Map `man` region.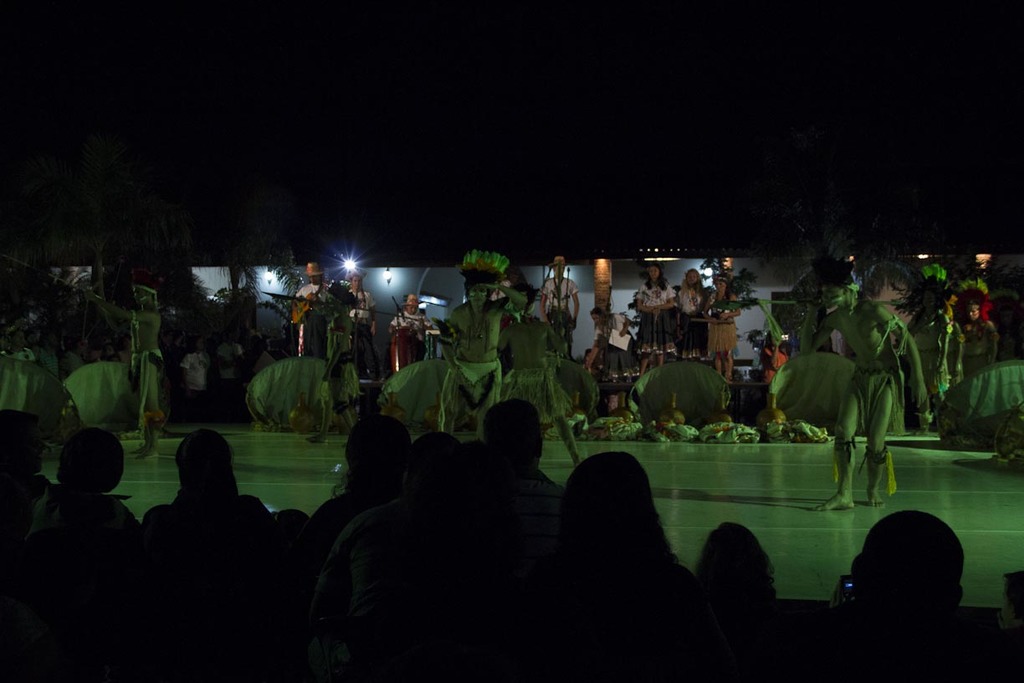
Mapped to left=305, top=280, right=362, bottom=445.
